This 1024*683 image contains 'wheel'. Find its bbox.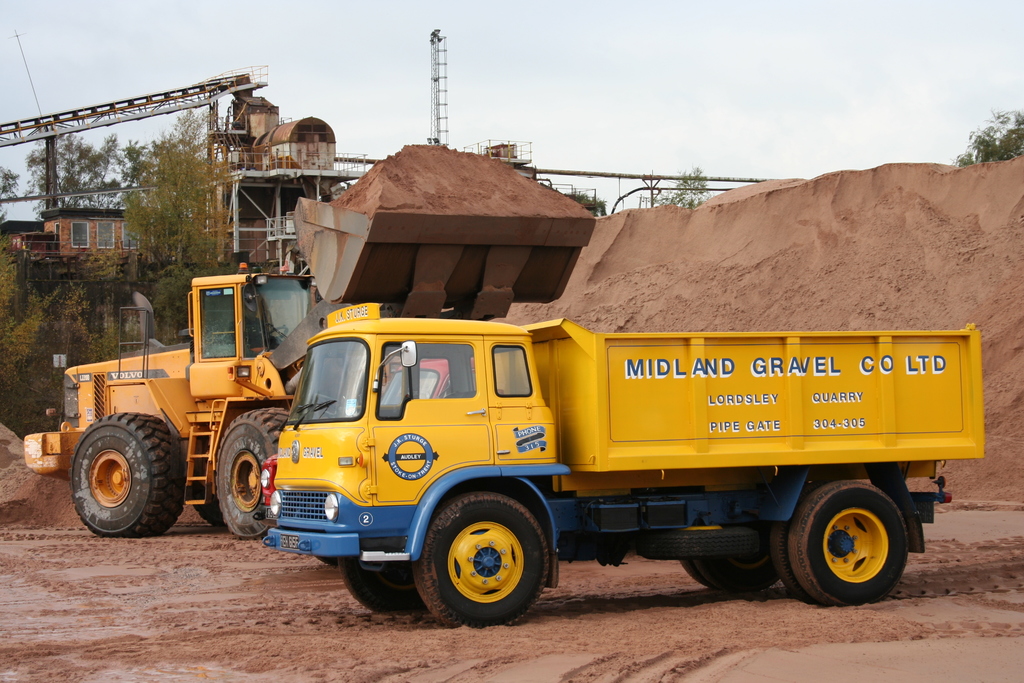
Rect(73, 417, 194, 534).
